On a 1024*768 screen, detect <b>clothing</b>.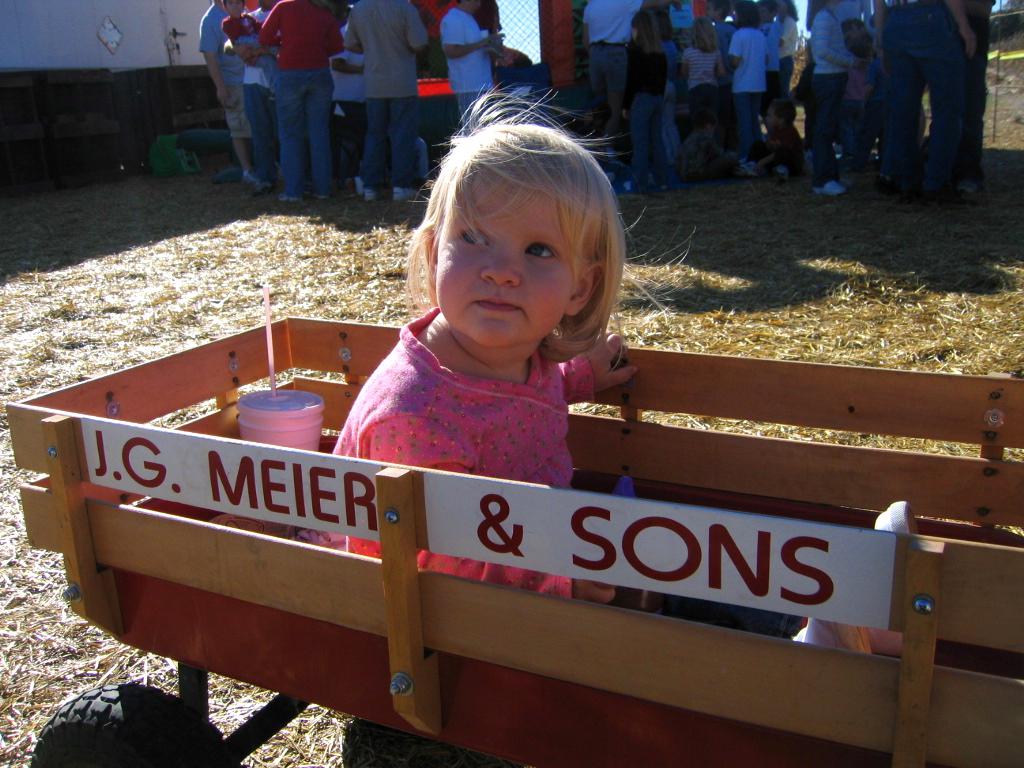
x1=593 y1=42 x2=617 y2=108.
